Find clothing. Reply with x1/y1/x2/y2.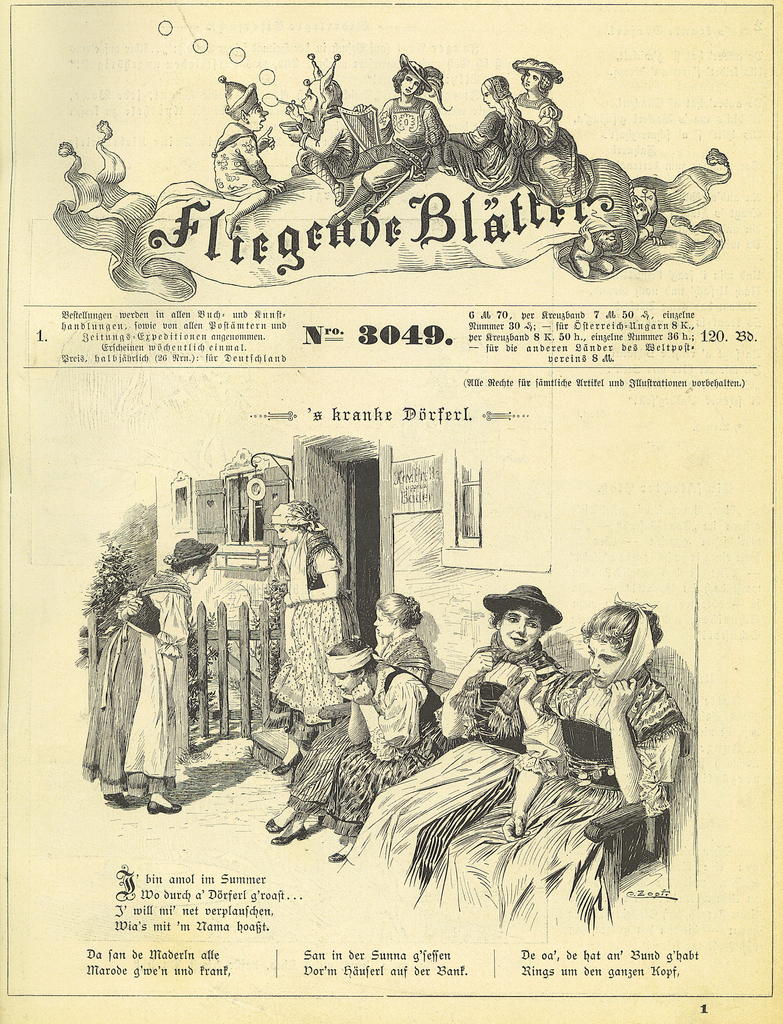
80/548/190/810.
